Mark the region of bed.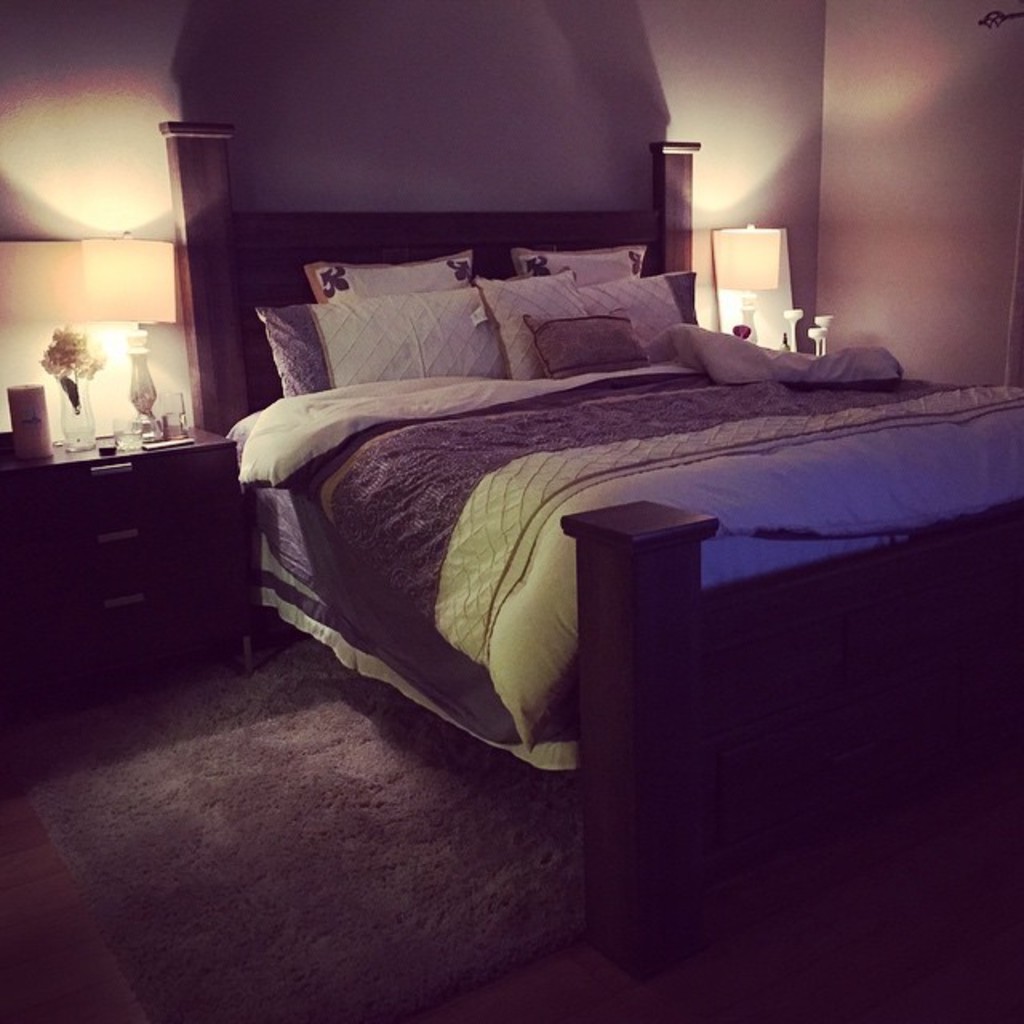
Region: crop(158, 118, 1022, 816).
